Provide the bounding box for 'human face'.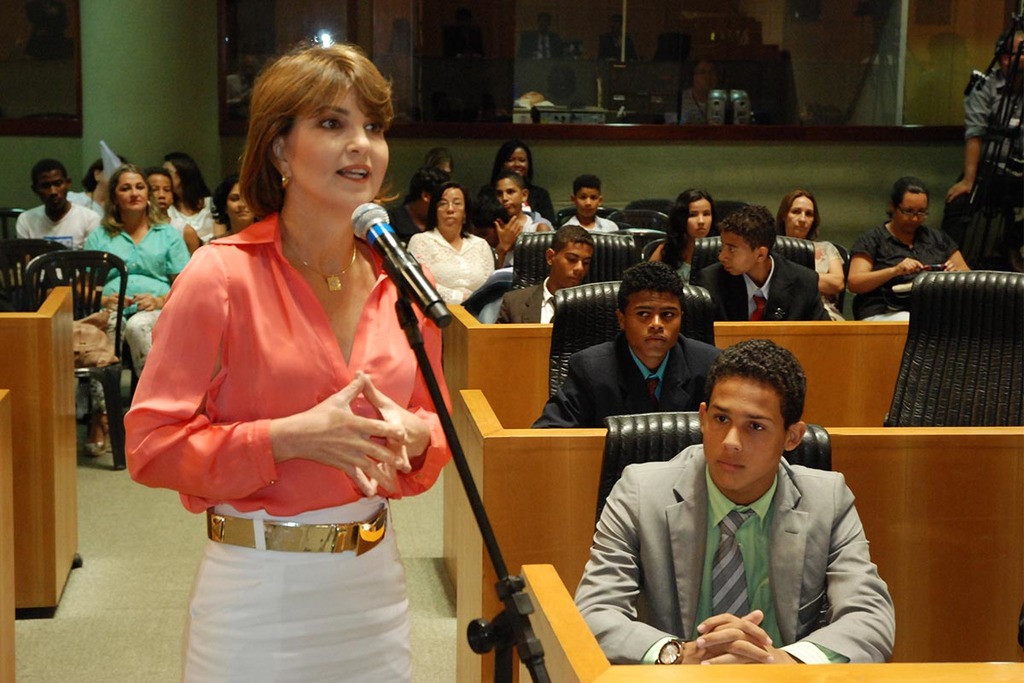
437:190:463:237.
